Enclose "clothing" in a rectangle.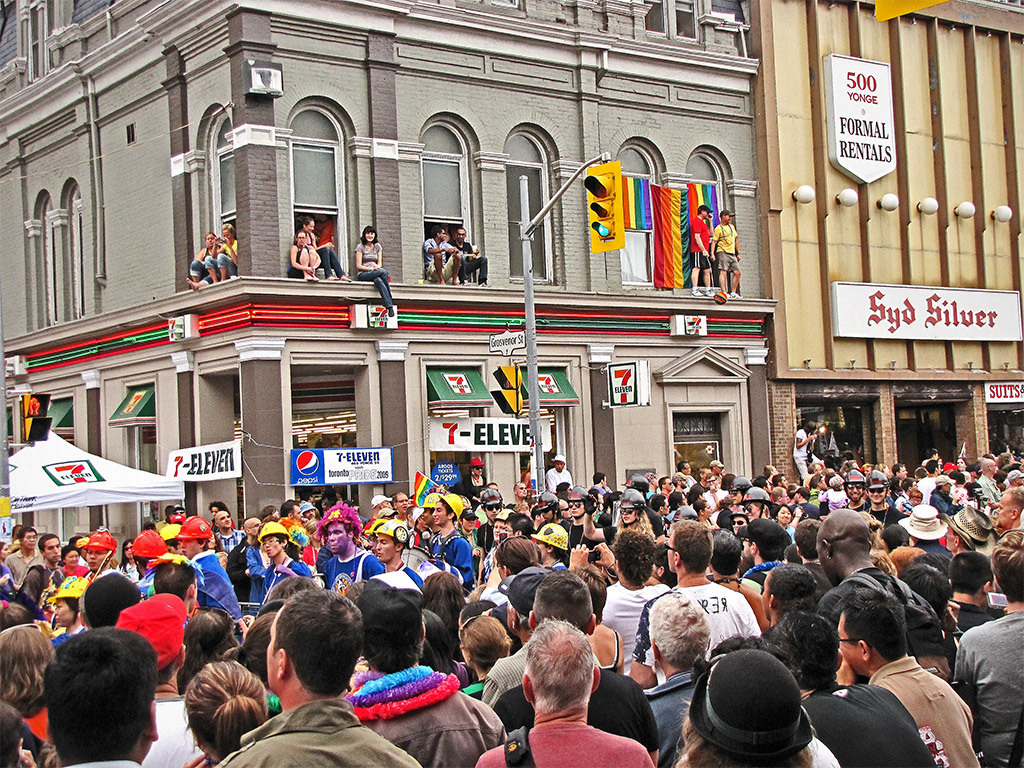
rect(6, 548, 41, 589).
